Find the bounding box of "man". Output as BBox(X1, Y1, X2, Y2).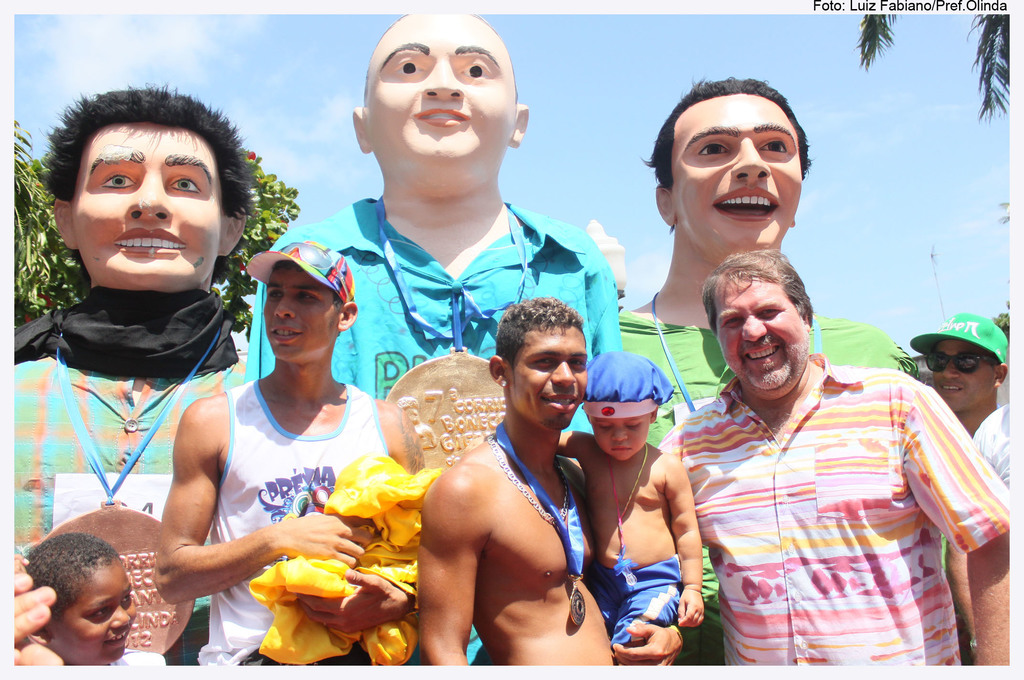
BBox(154, 242, 417, 662).
